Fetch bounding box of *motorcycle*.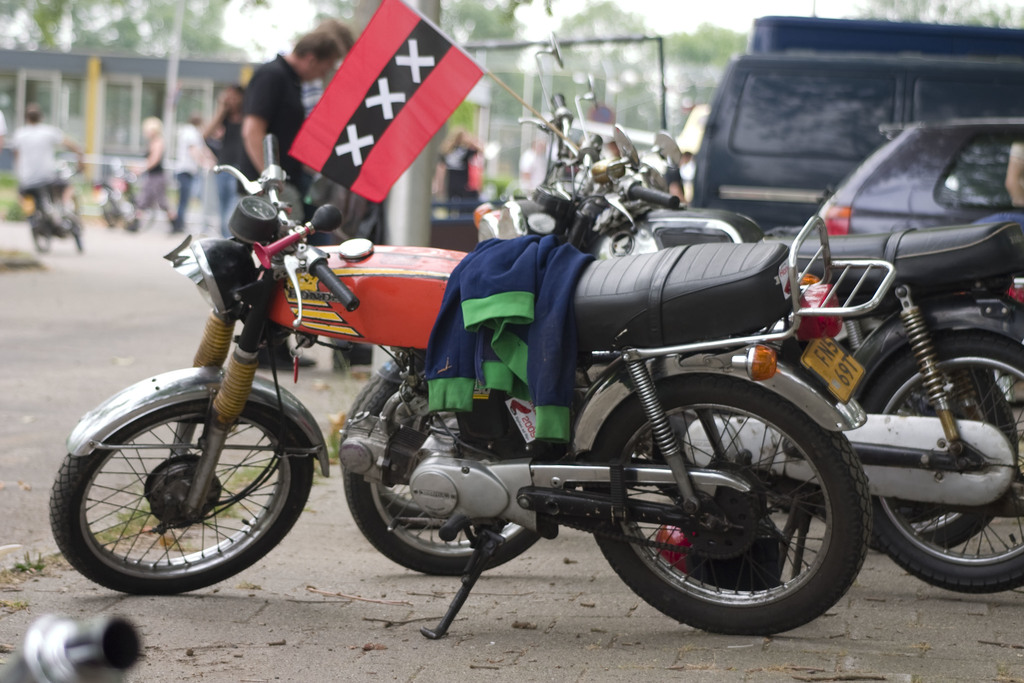
Bbox: 47,136,872,638.
